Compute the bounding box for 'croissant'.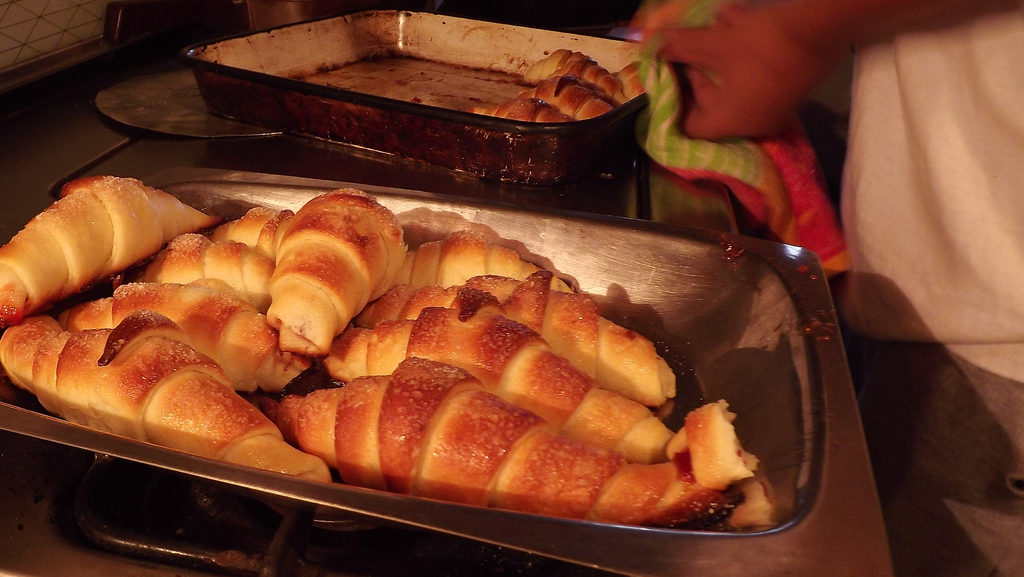
467/97/566/125.
